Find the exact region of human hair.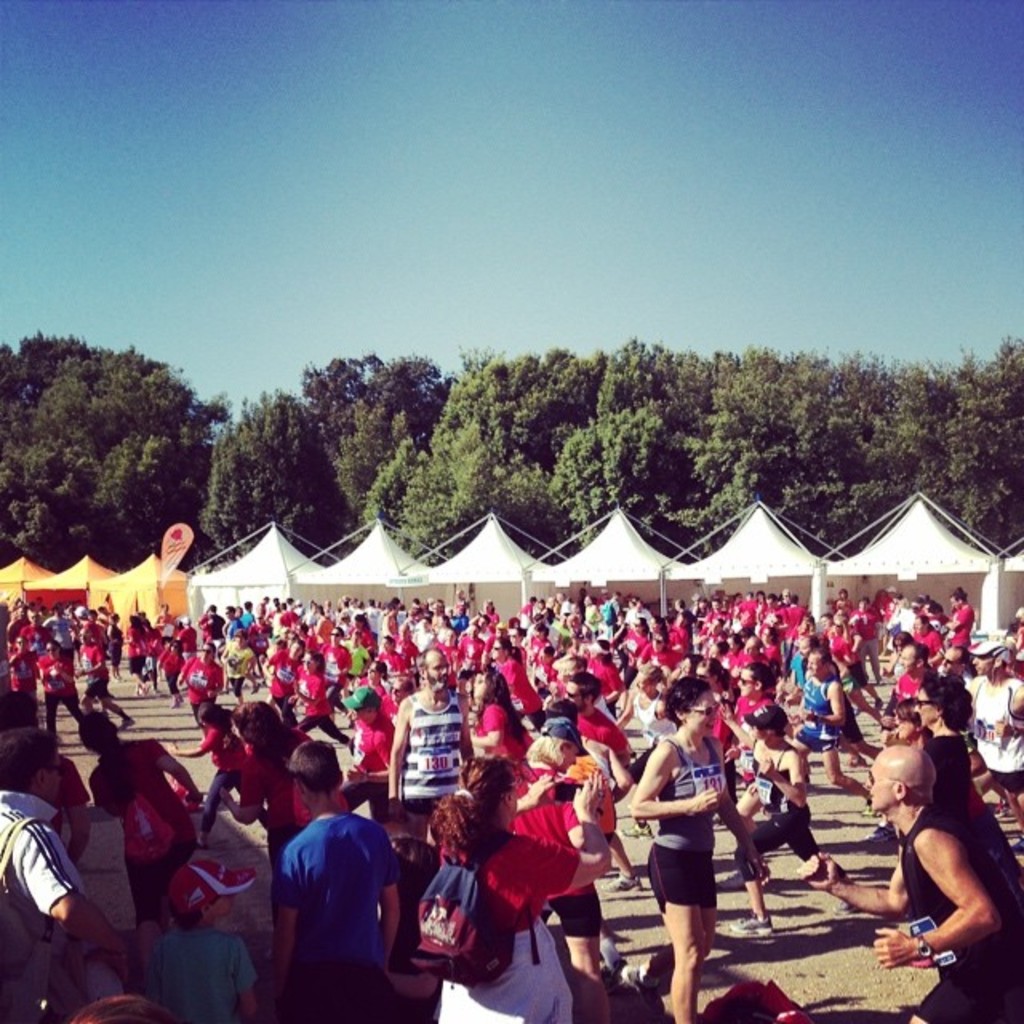
Exact region: locate(80, 710, 120, 755).
